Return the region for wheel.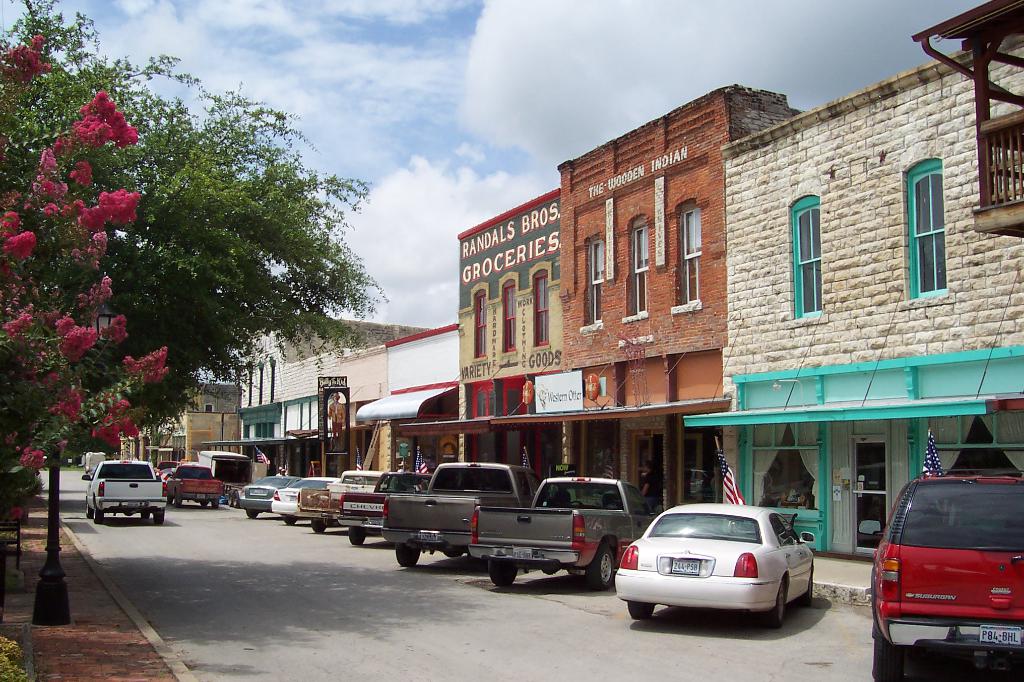
(left=154, top=505, right=166, bottom=527).
